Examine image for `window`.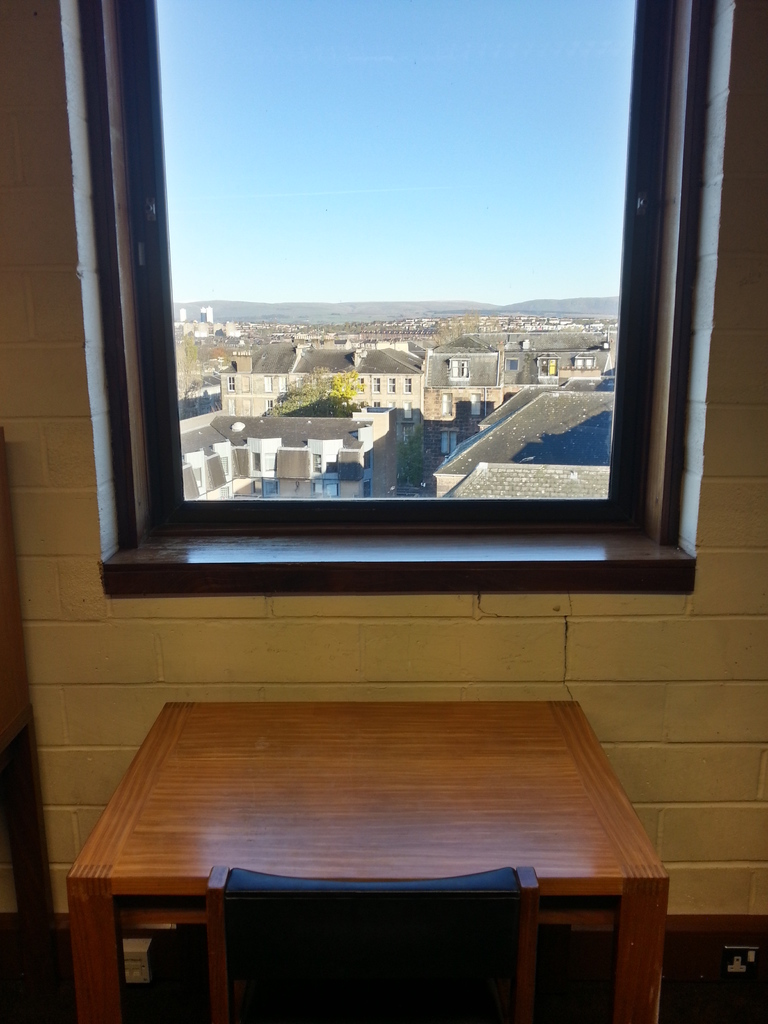
Examination result: {"left": 248, "top": 454, "right": 261, "bottom": 472}.
